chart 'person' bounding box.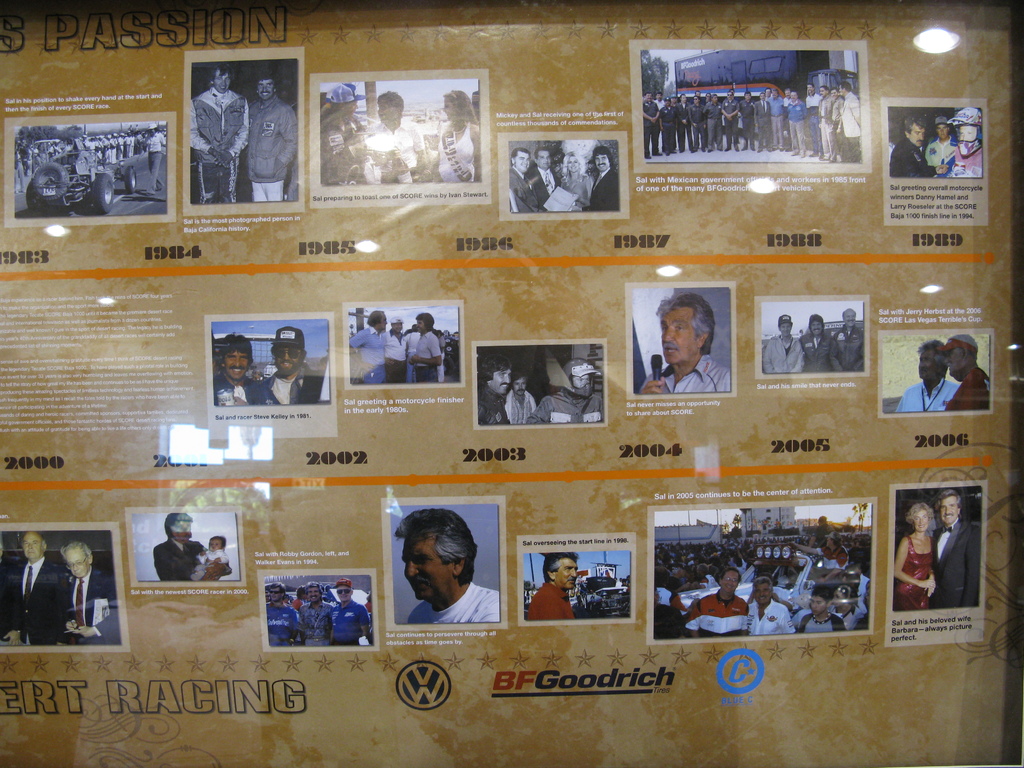
Charted: {"x1": 531, "y1": 149, "x2": 561, "y2": 207}.
